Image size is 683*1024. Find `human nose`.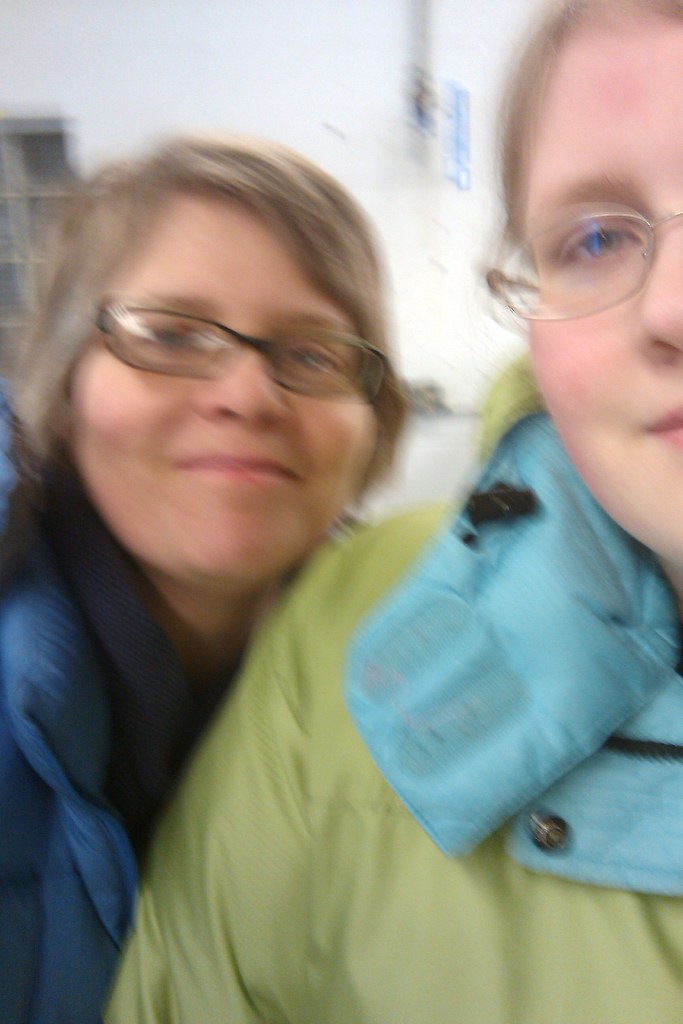
630, 195, 682, 368.
